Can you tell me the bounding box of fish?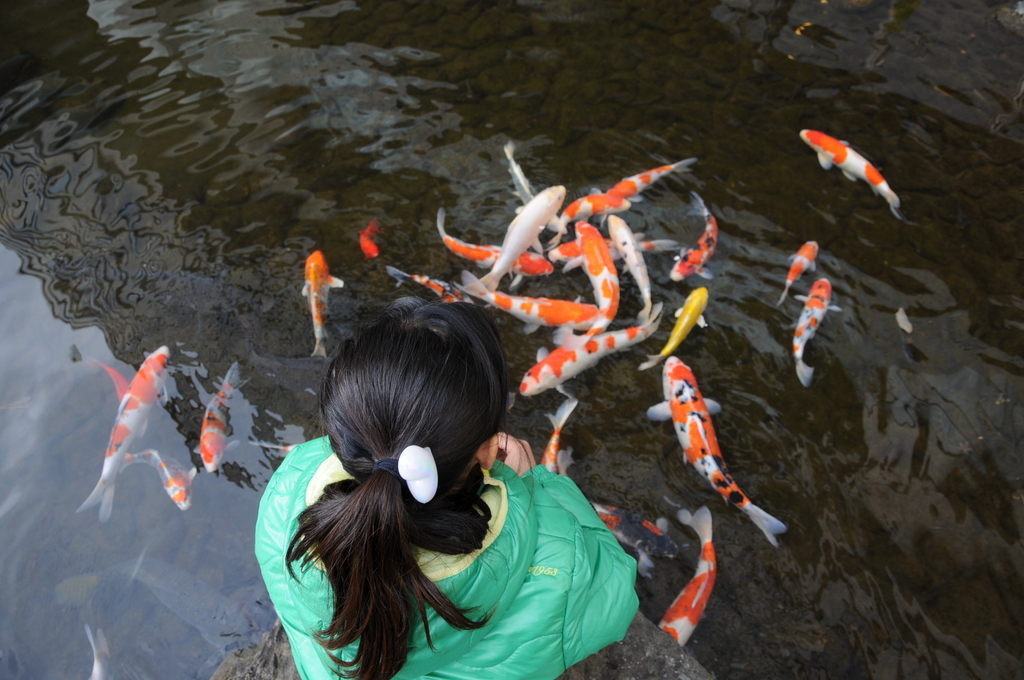
bbox=(387, 263, 470, 298).
